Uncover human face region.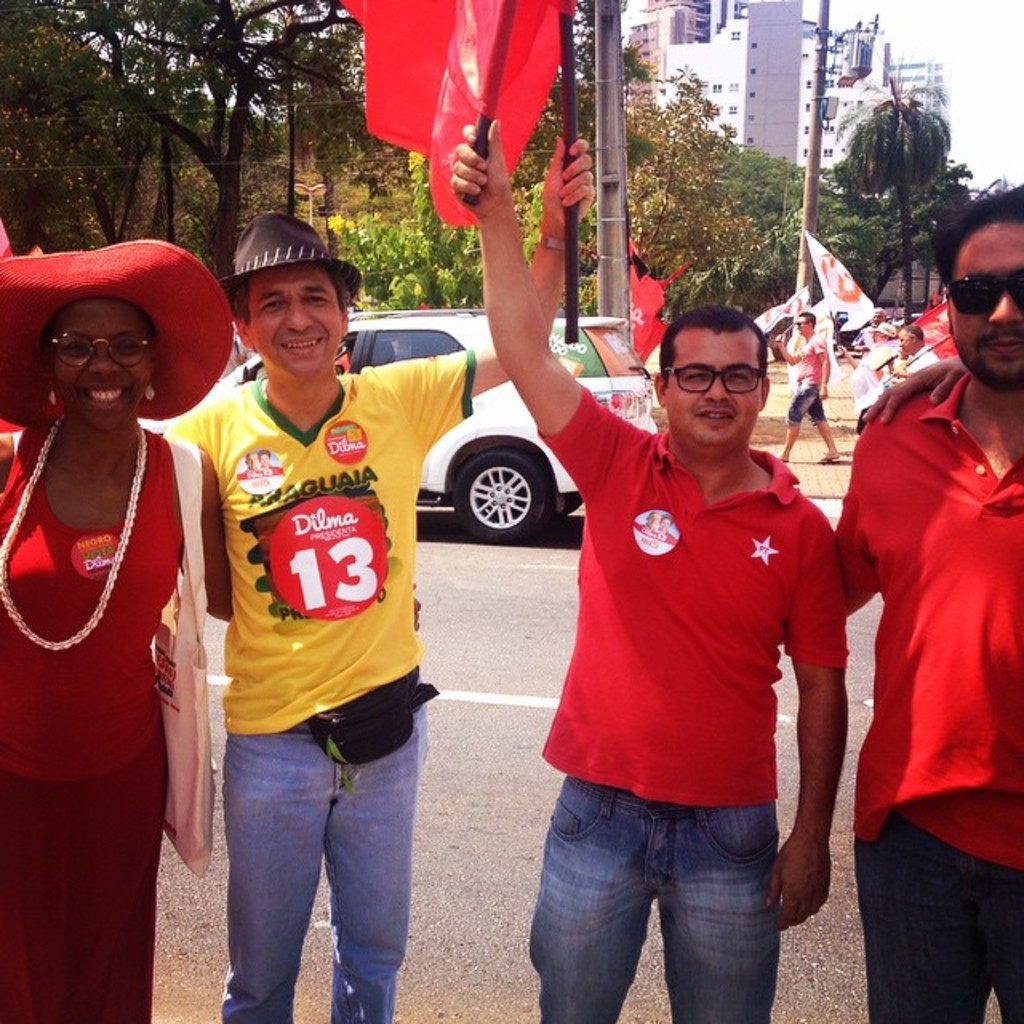
Uncovered: {"x1": 45, "y1": 293, "x2": 154, "y2": 434}.
